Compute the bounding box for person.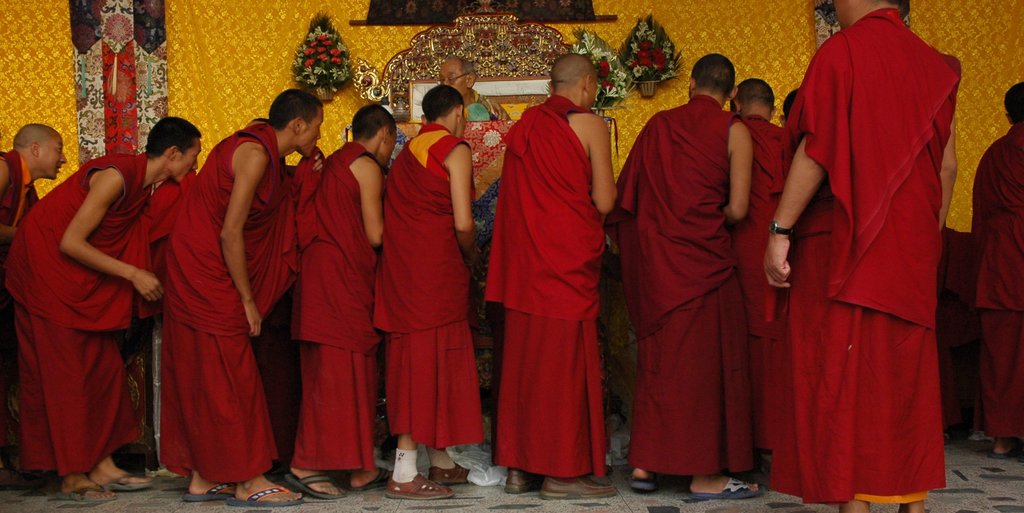
[483, 42, 614, 499].
